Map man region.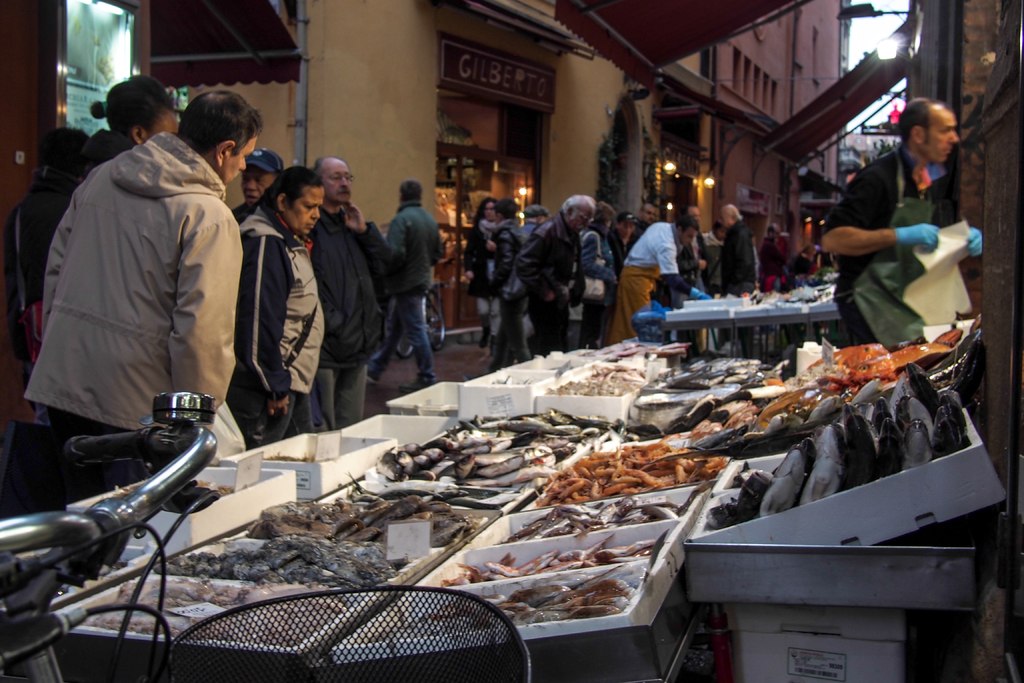
Mapped to [left=710, top=207, right=753, bottom=299].
